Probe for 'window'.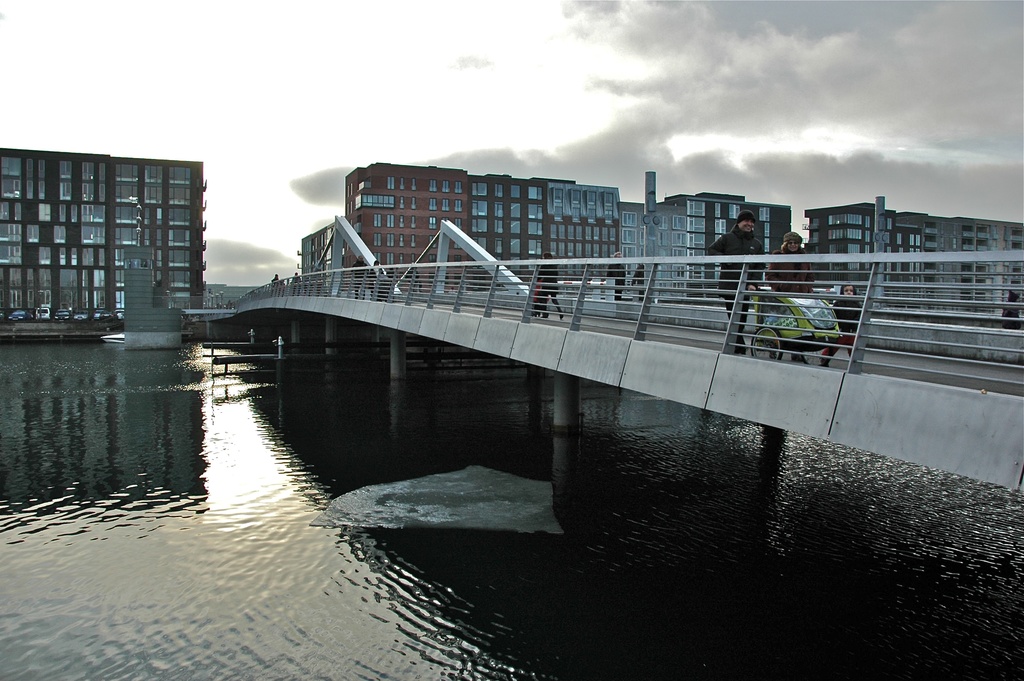
Probe result: detection(444, 179, 451, 190).
